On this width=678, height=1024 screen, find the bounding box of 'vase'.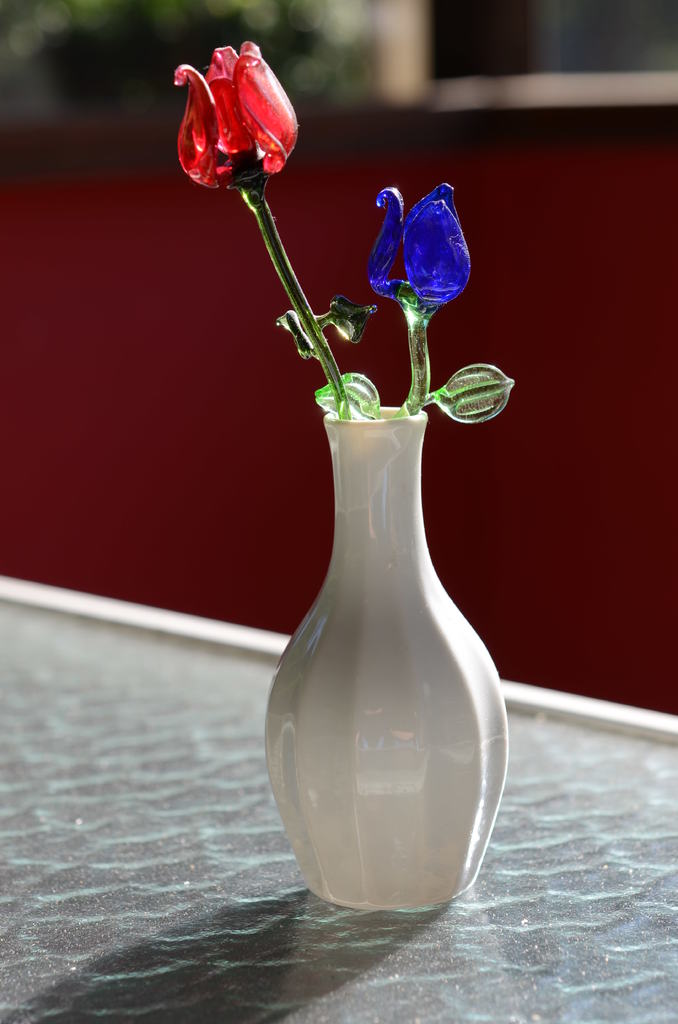
Bounding box: box(265, 404, 509, 909).
